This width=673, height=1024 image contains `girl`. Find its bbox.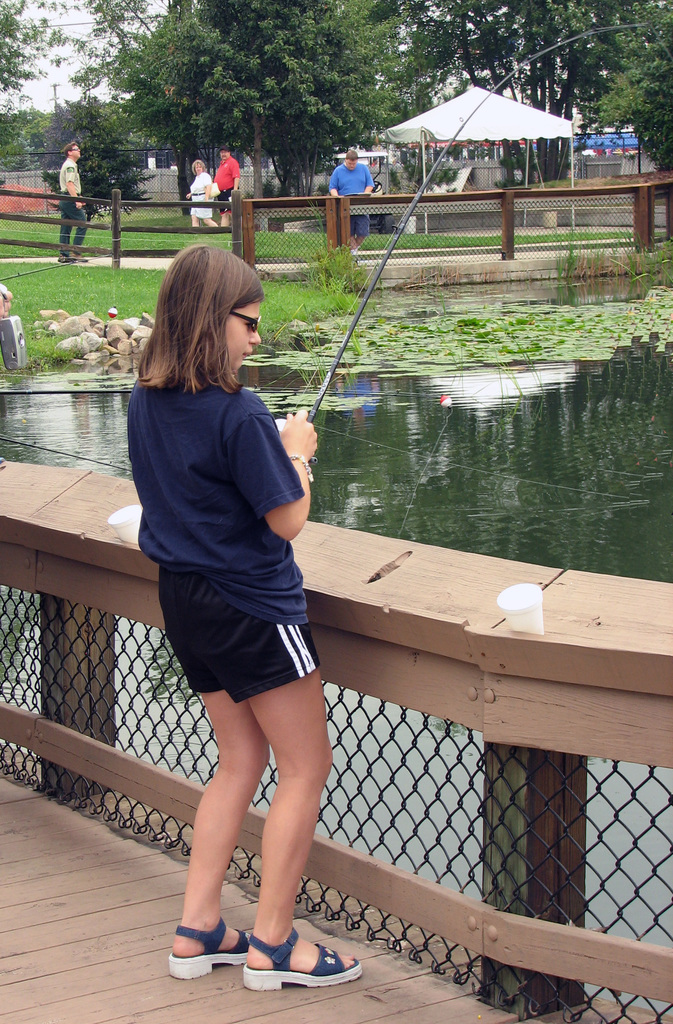
113:237:366:997.
